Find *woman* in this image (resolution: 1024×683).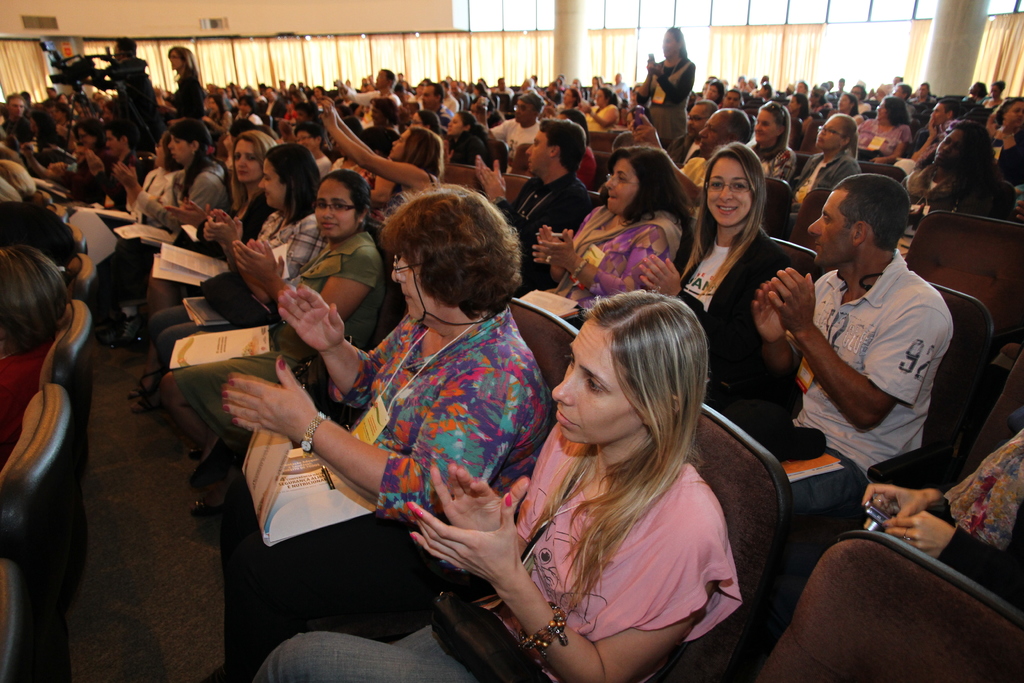
630:129:828:449.
